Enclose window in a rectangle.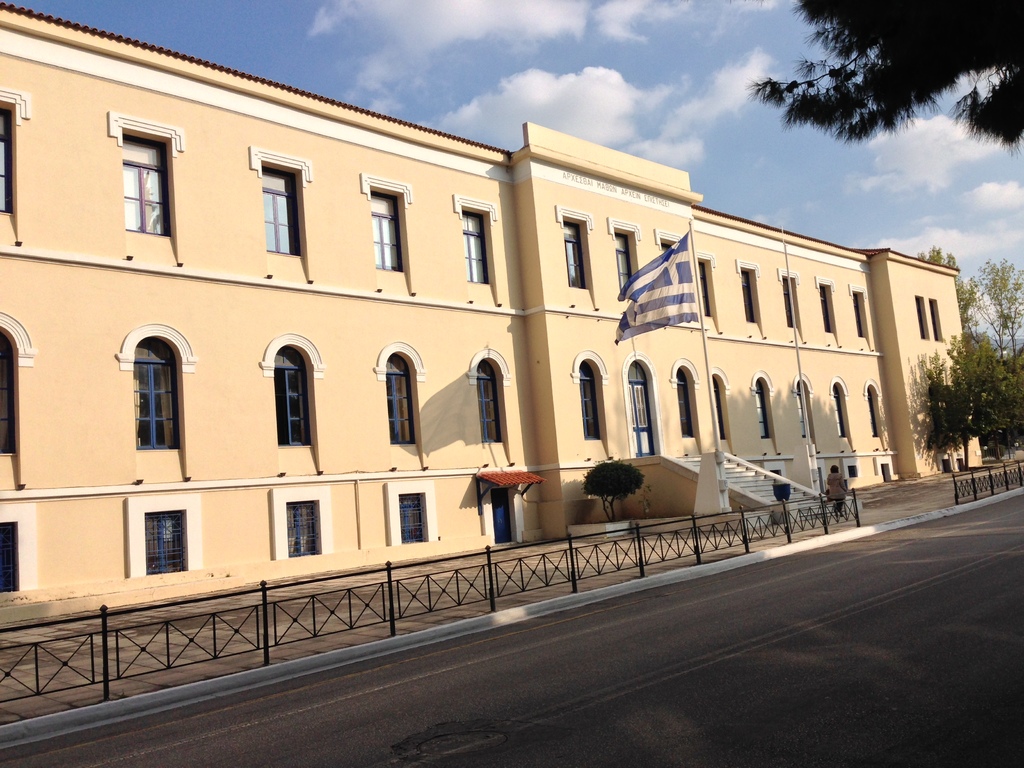
box(755, 392, 770, 437).
